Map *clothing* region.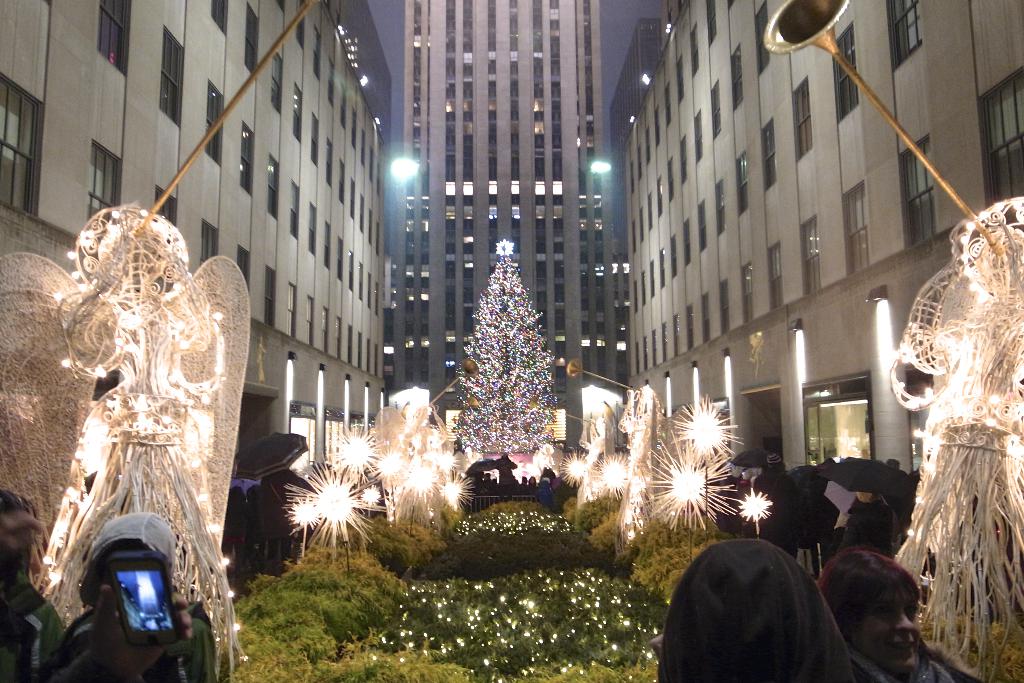
Mapped to rect(248, 484, 265, 563).
